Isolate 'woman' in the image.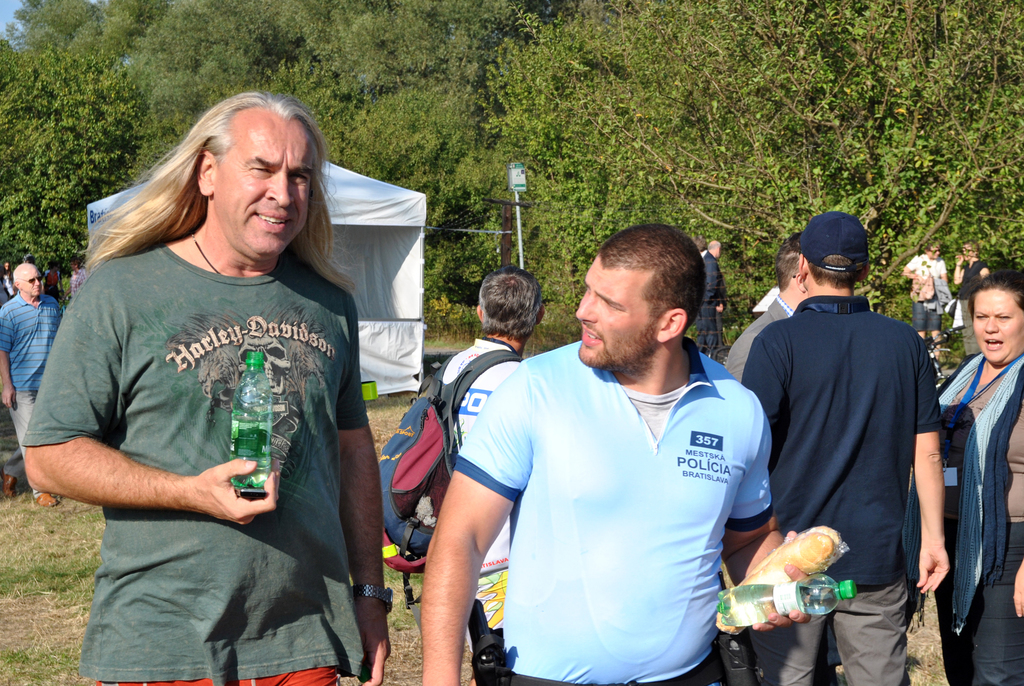
Isolated region: 904,234,944,354.
